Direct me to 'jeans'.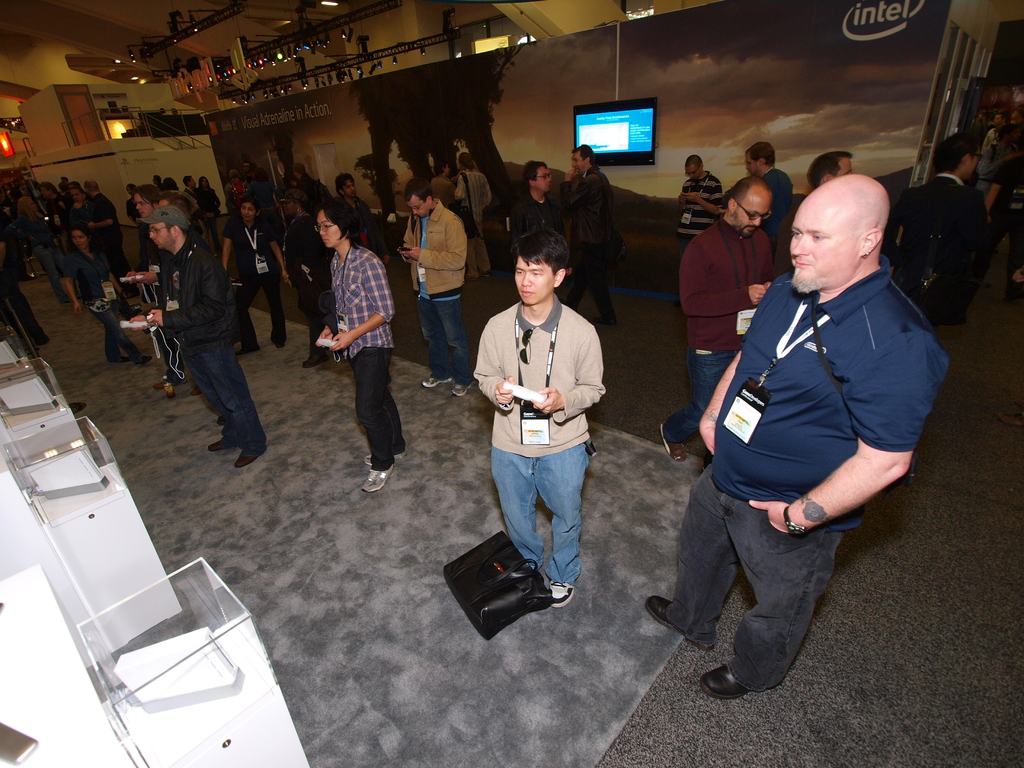
Direction: <region>492, 442, 589, 582</region>.
